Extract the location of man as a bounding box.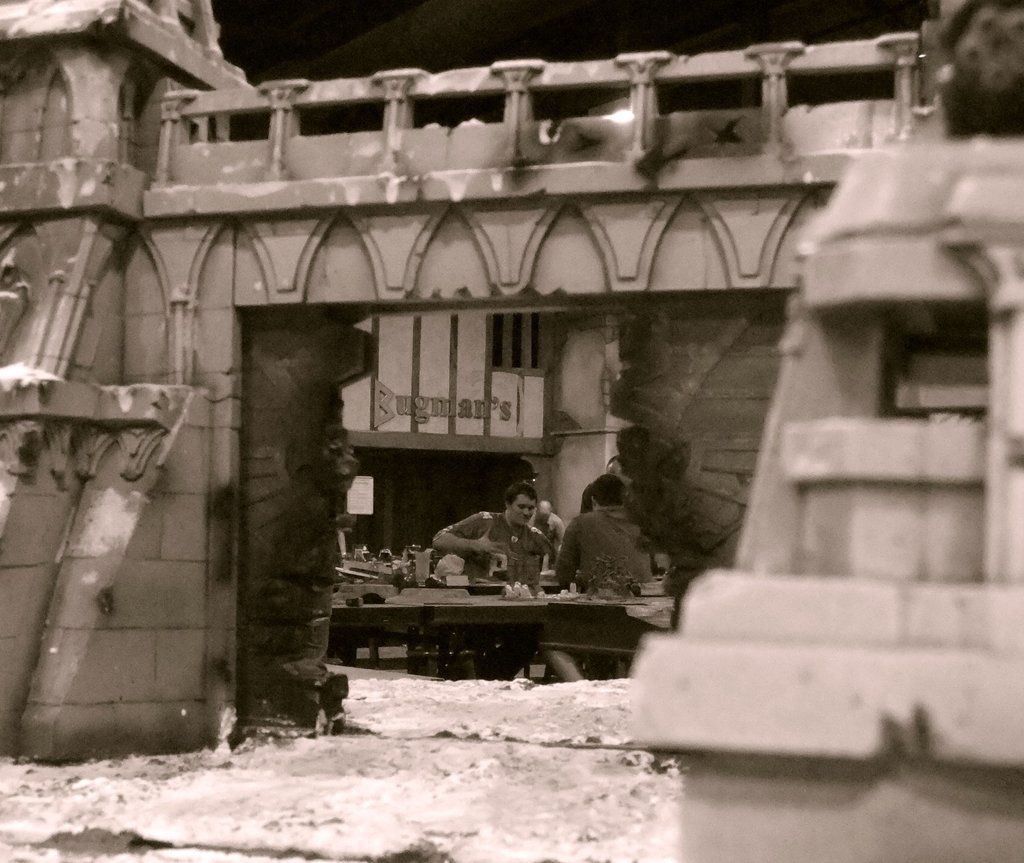
(563, 482, 652, 618).
